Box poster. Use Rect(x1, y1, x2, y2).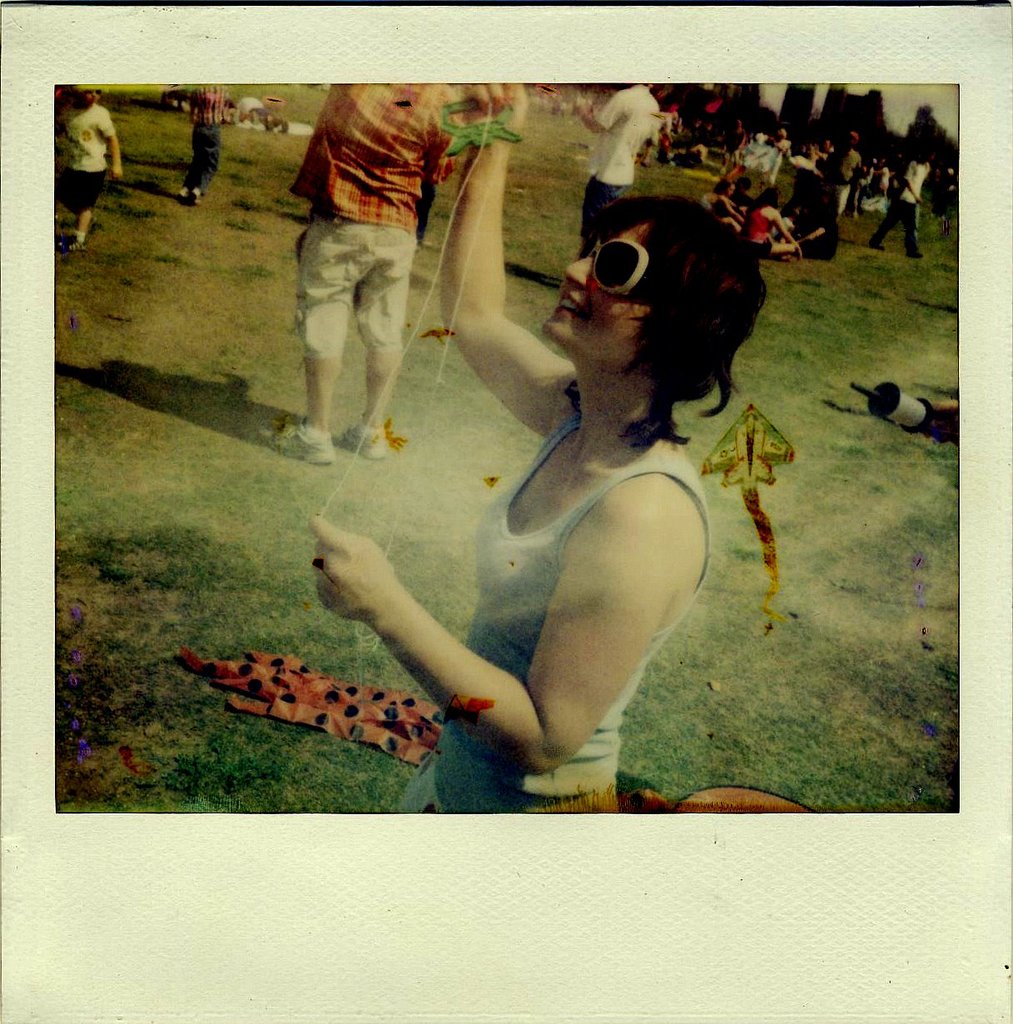
Rect(57, 78, 964, 817).
